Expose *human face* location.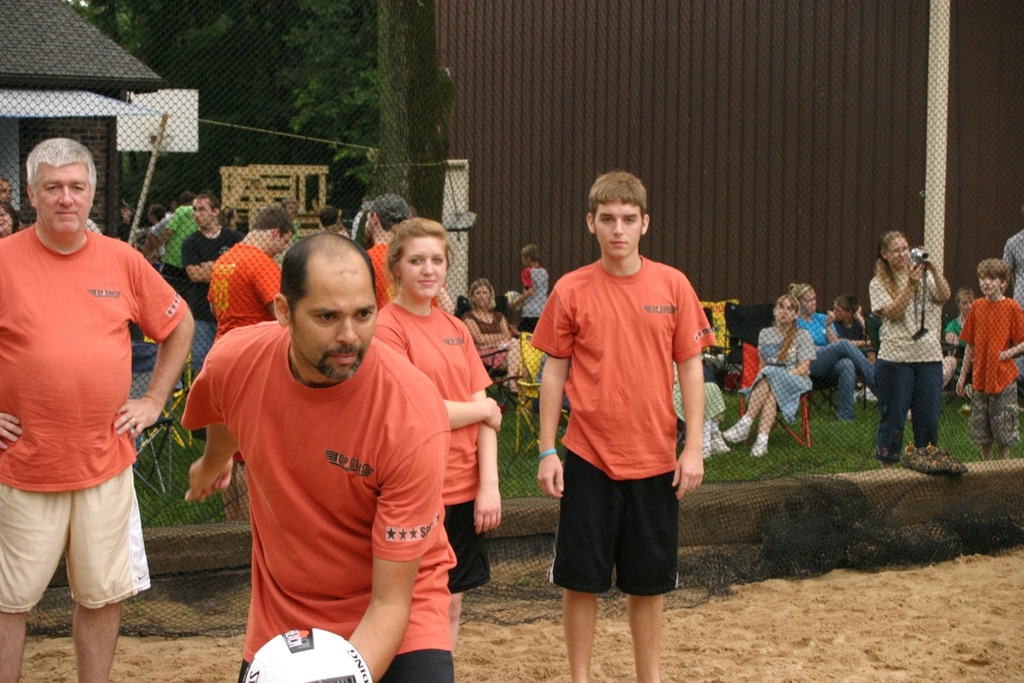
Exposed at [35, 166, 93, 238].
